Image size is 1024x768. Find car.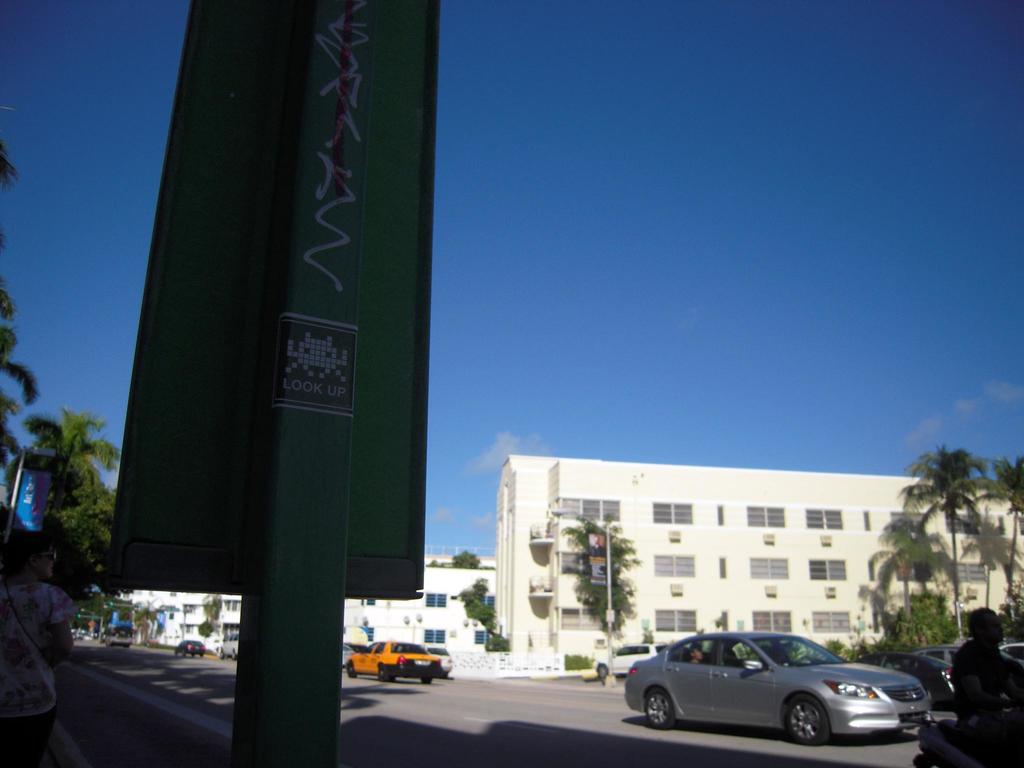
bbox(100, 632, 106, 642).
